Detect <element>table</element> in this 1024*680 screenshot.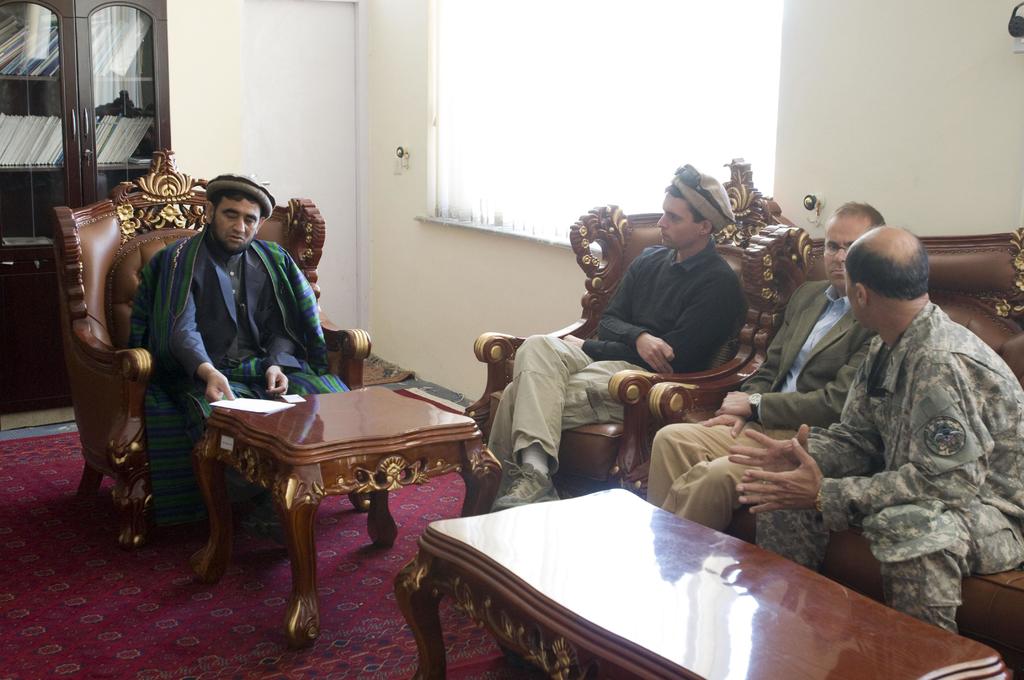
Detection: rect(392, 482, 1015, 679).
